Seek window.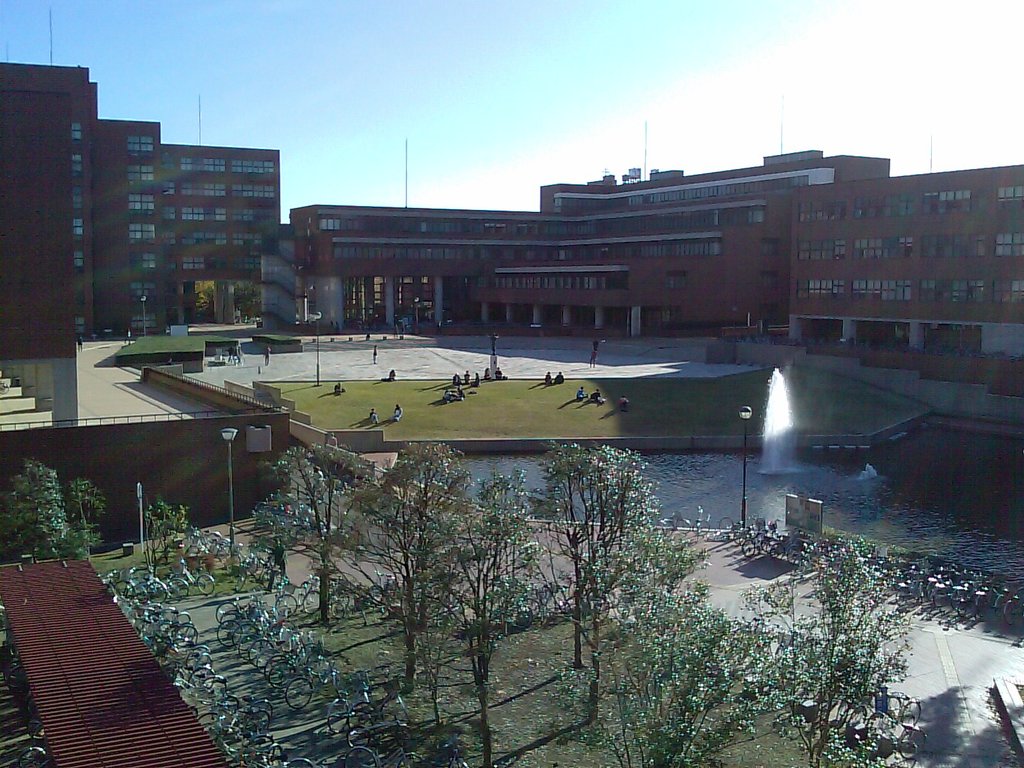
(left=800, top=280, right=842, bottom=300).
